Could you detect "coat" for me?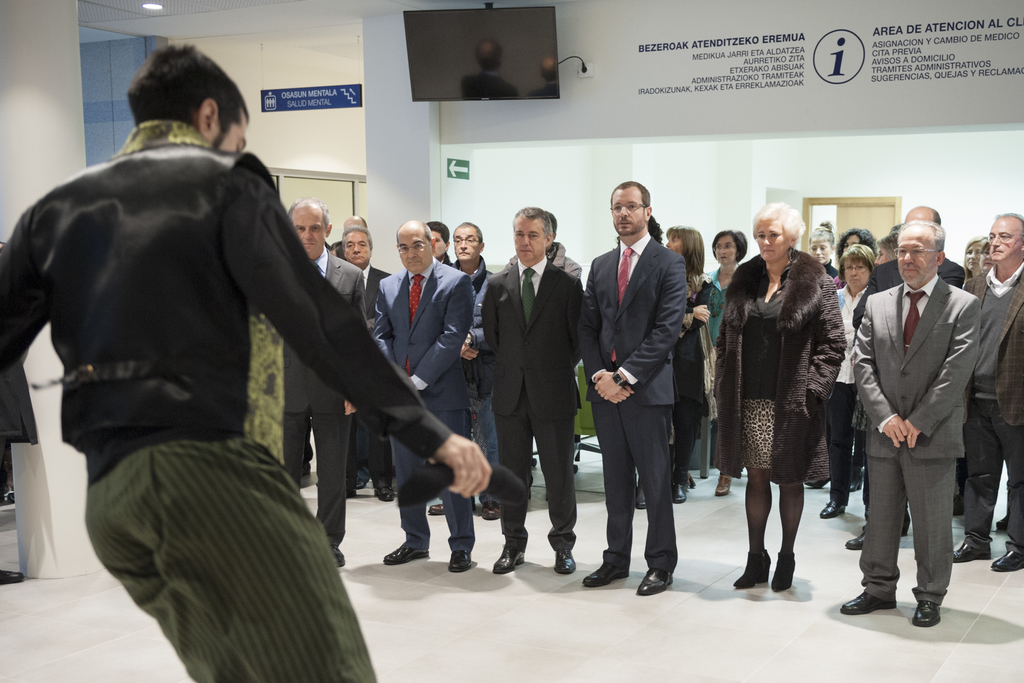
Detection result: BBox(964, 267, 1023, 428).
